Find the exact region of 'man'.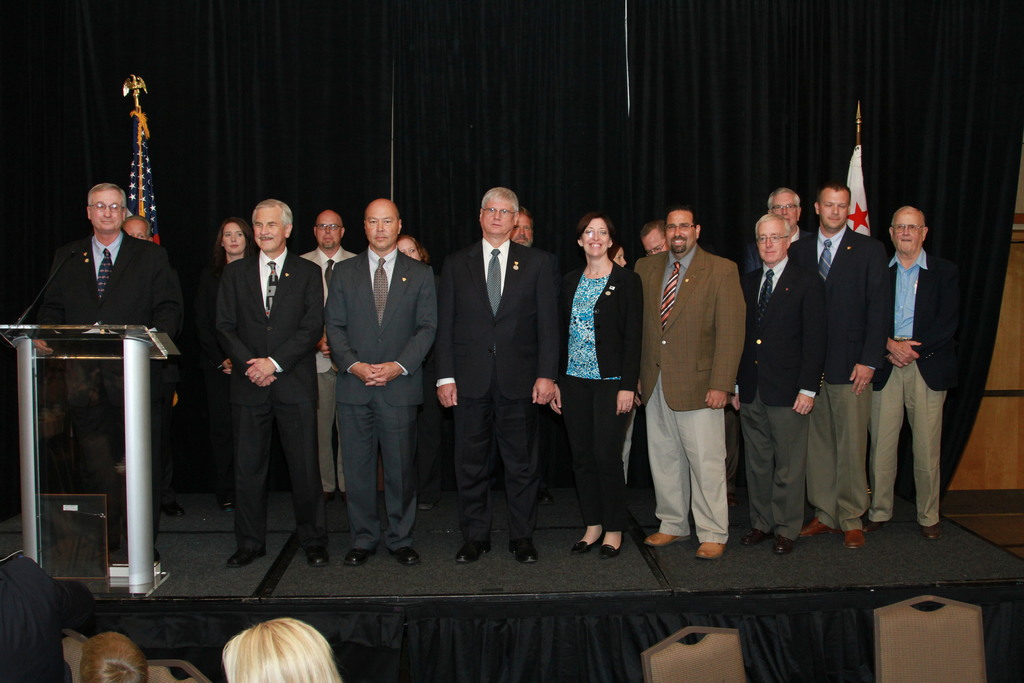
Exact region: pyautogui.locateOnScreen(790, 186, 888, 548).
